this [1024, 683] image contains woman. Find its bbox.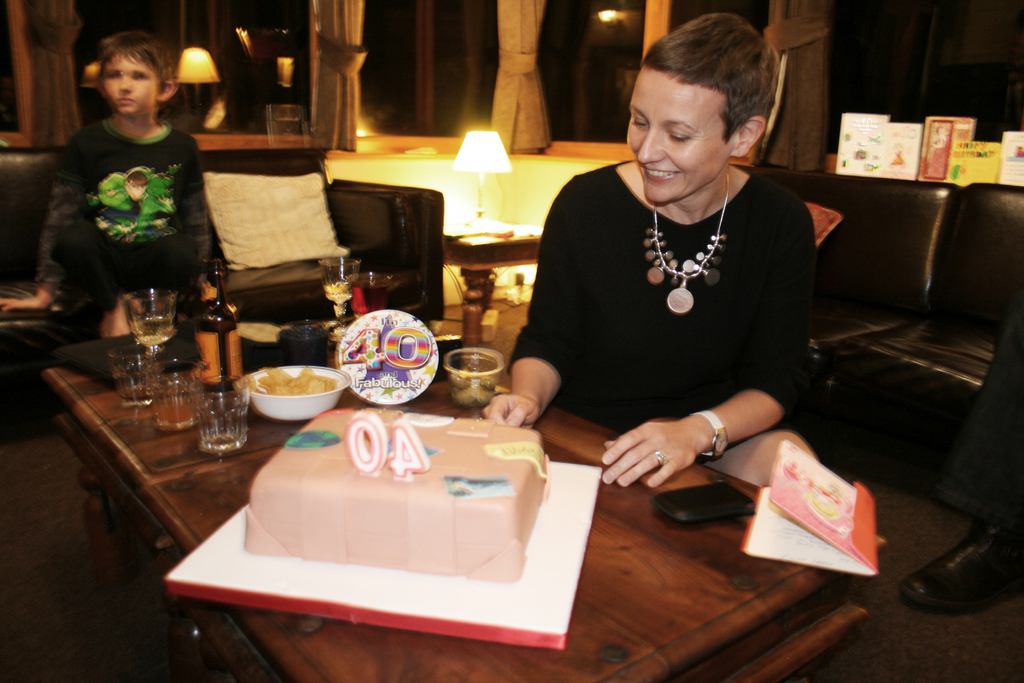
515,38,844,549.
